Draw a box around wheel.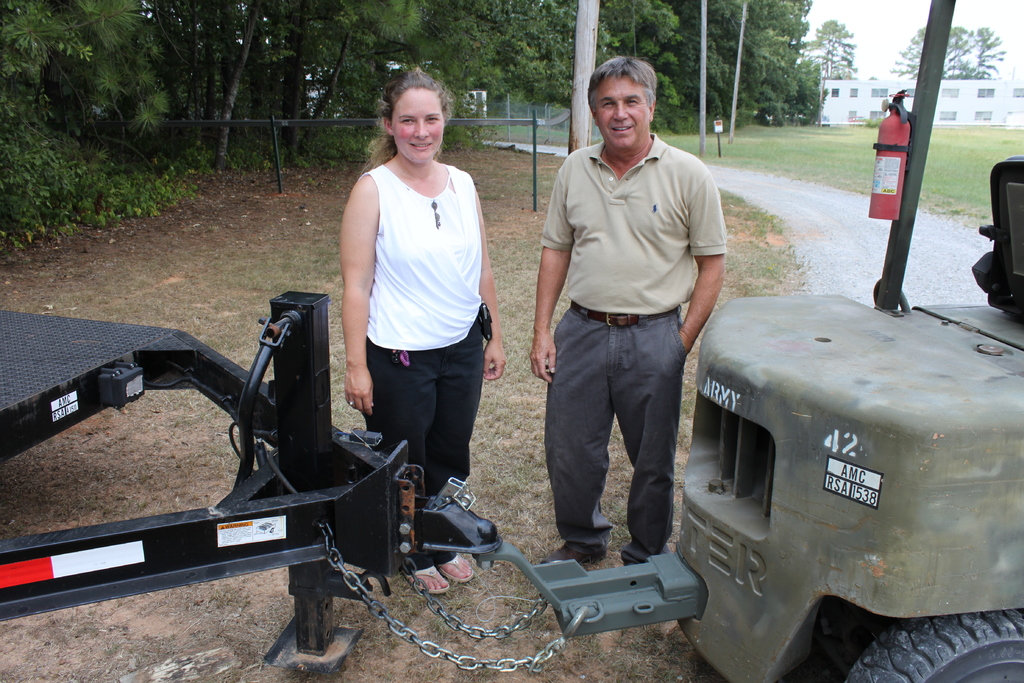
box=[797, 595, 1018, 673].
